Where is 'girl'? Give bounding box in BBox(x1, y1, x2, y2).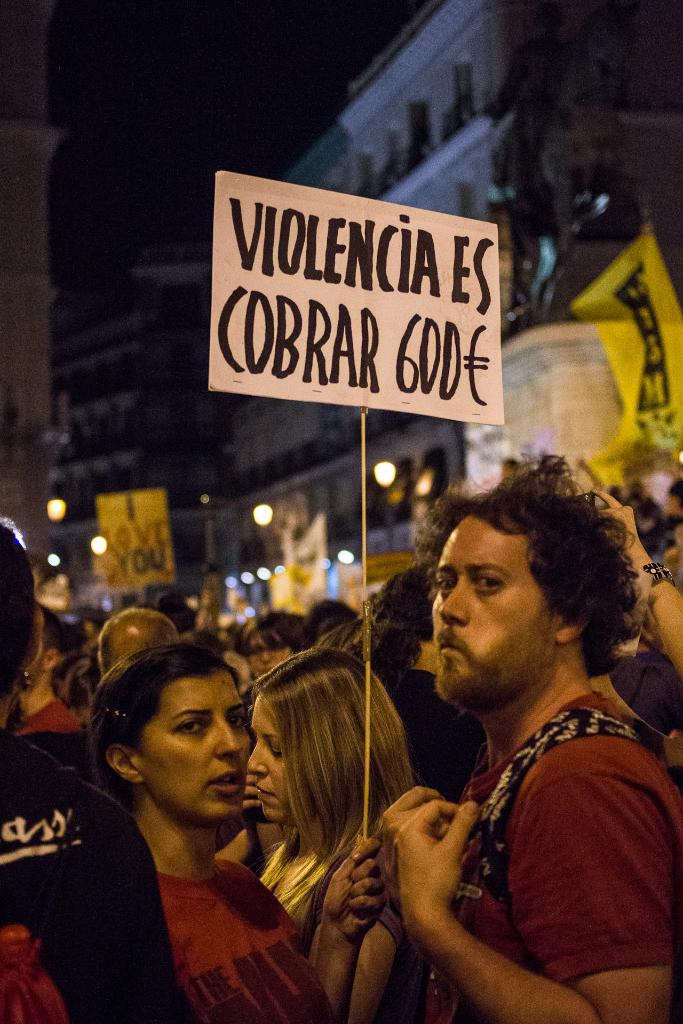
BBox(254, 648, 418, 939).
